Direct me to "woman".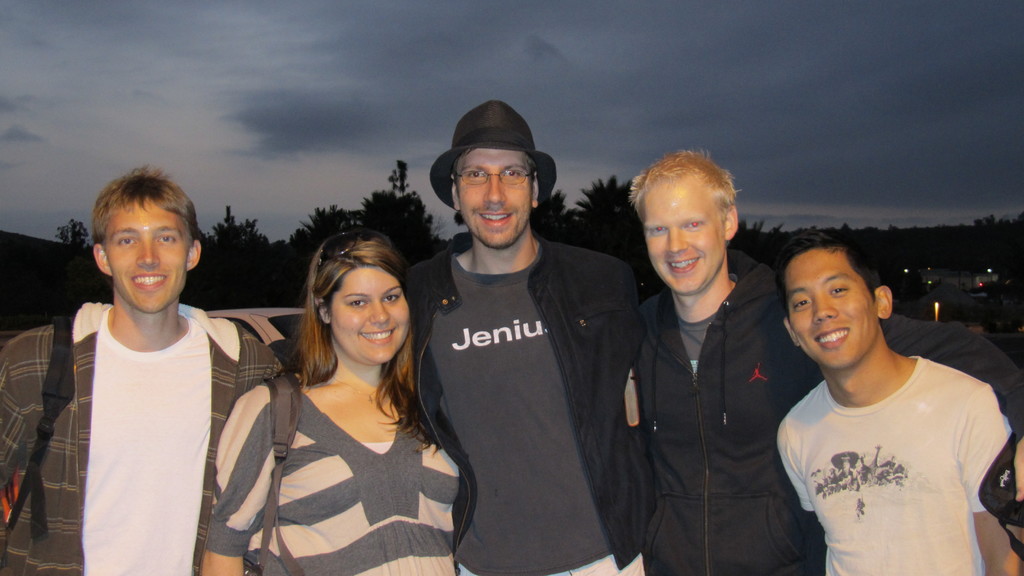
Direction: {"left": 221, "top": 222, "right": 446, "bottom": 575}.
